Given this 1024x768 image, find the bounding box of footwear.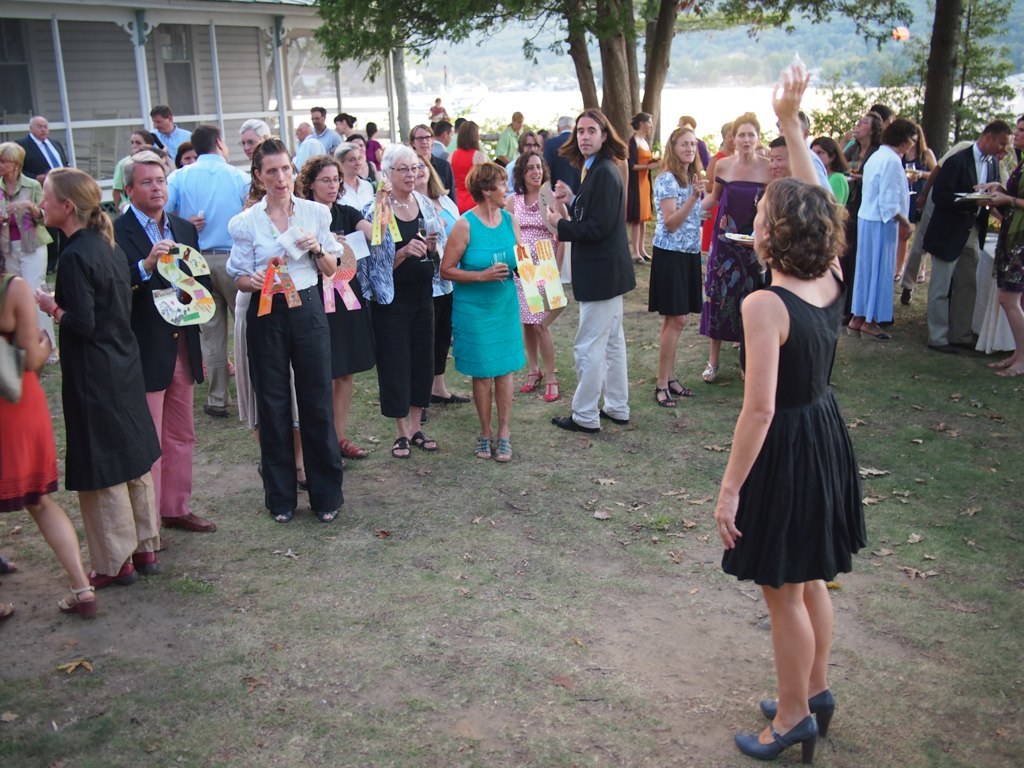
box=[204, 406, 227, 416].
